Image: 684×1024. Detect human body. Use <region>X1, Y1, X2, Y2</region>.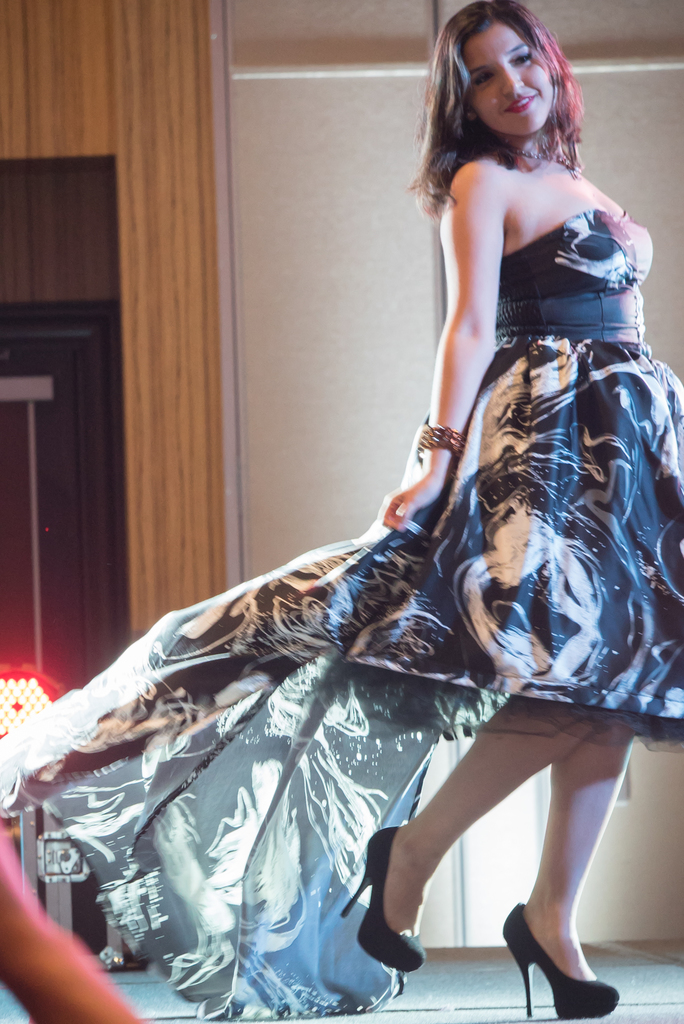
<region>378, 35, 645, 881</region>.
